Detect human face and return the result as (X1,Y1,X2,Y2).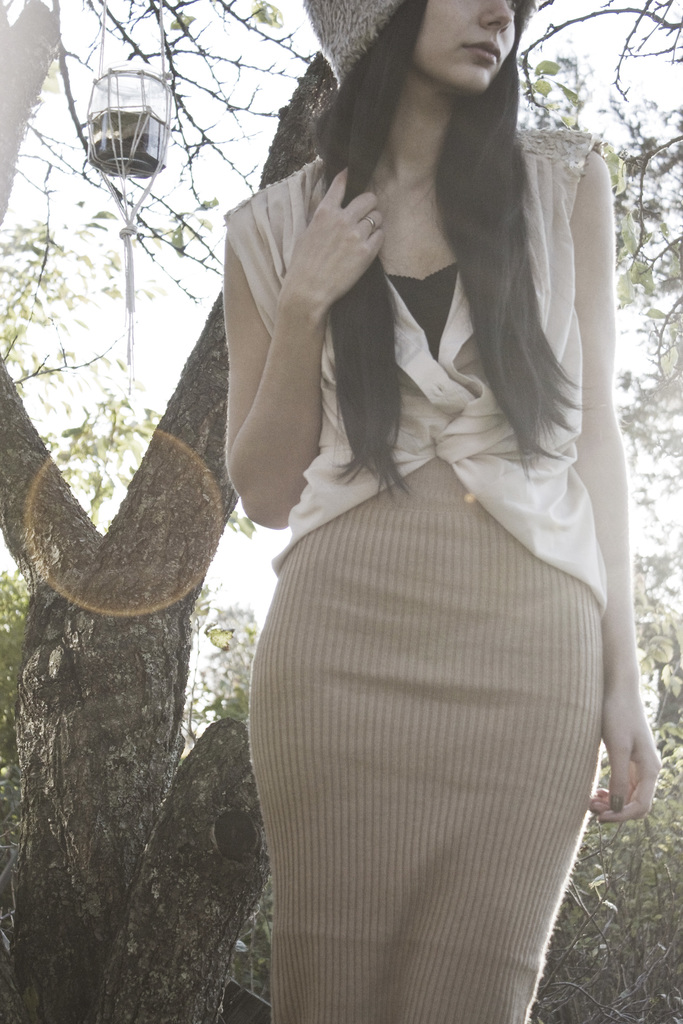
(407,0,513,93).
